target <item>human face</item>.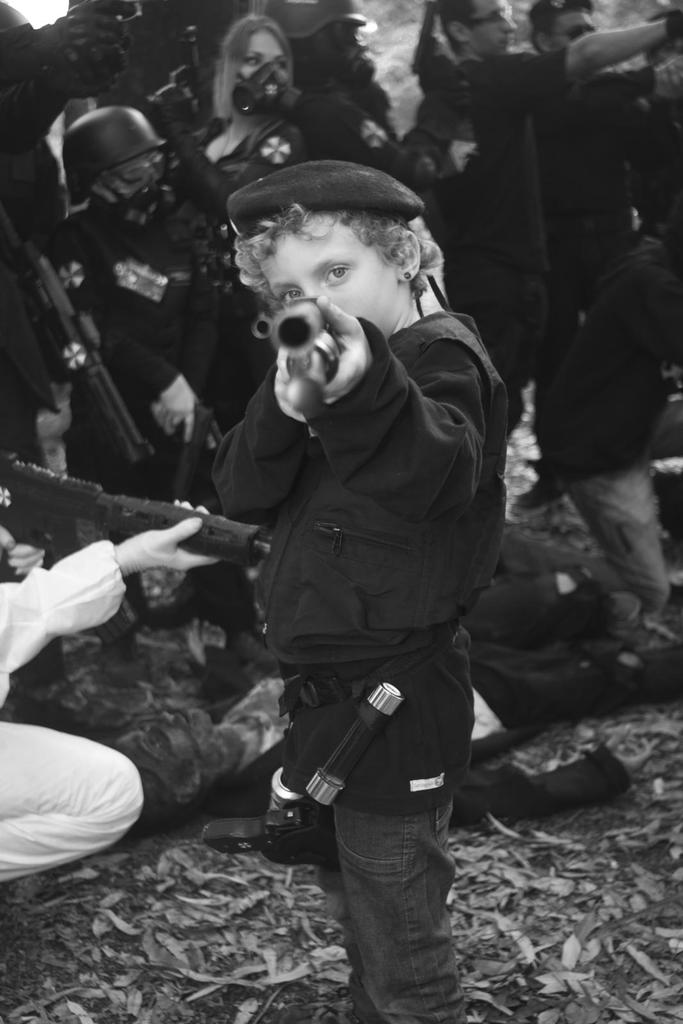
Target region: <region>245, 29, 288, 77</region>.
